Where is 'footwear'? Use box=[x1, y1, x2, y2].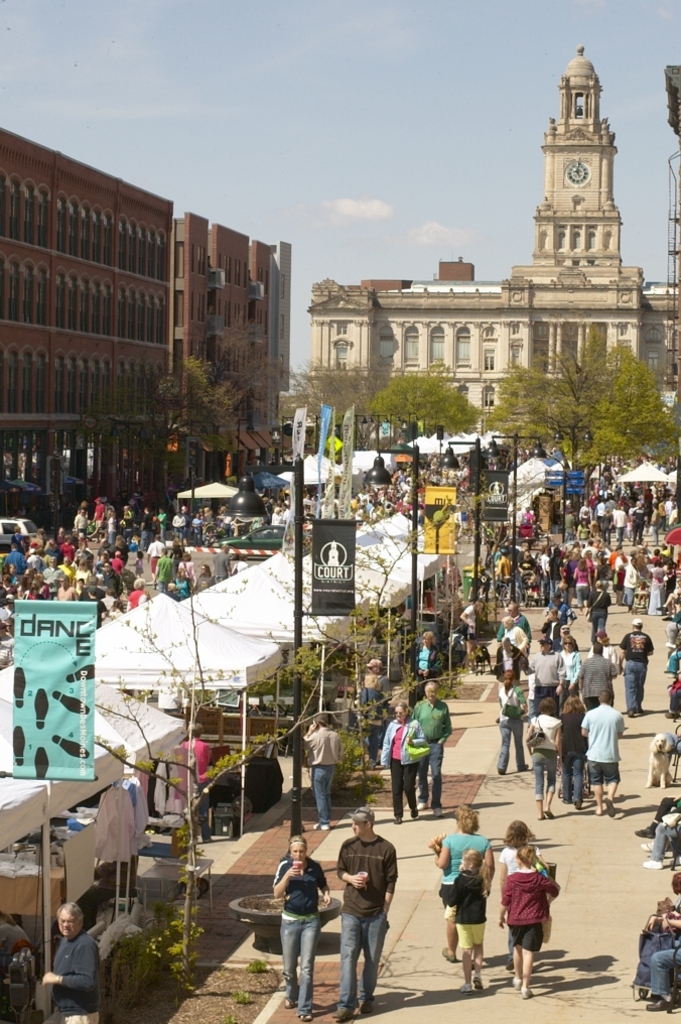
box=[416, 799, 423, 808].
